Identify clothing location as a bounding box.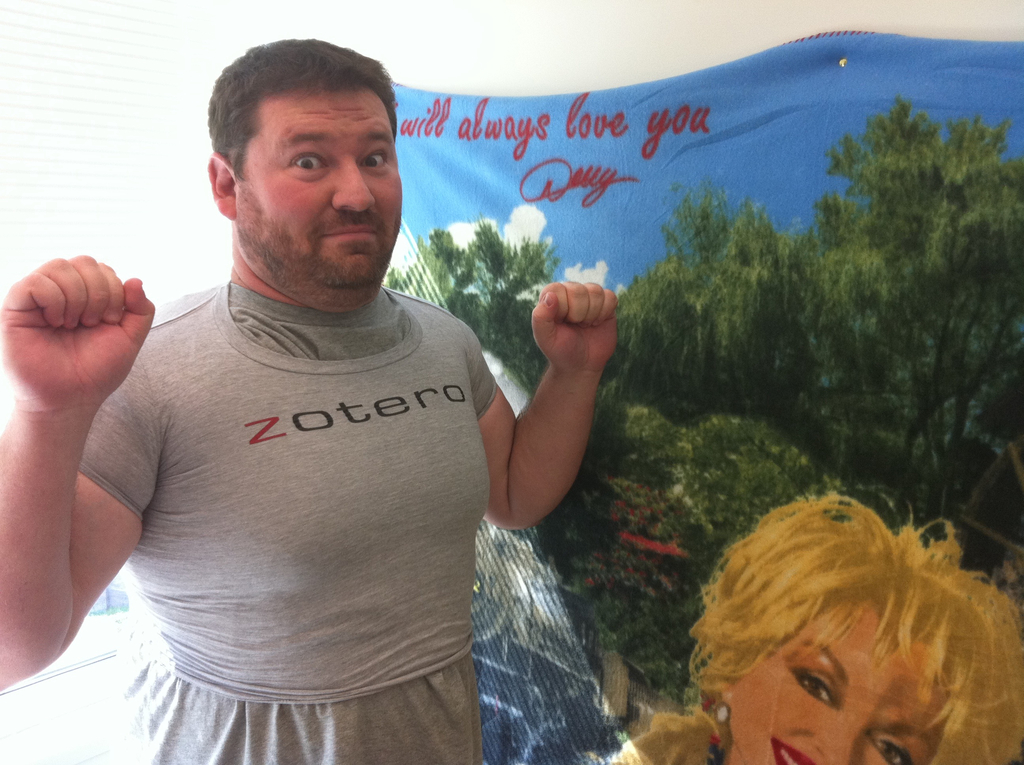
locate(68, 209, 535, 730).
